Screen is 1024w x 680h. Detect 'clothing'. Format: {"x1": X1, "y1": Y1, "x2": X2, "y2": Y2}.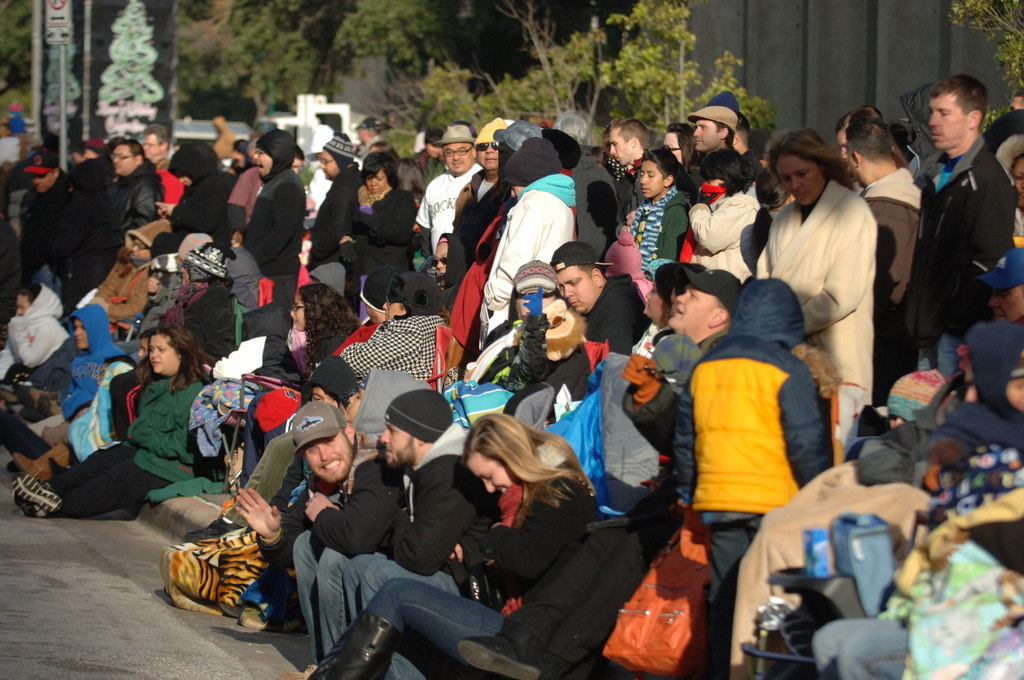
{"x1": 511, "y1": 260, "x2": 566, "y2": 291}.
